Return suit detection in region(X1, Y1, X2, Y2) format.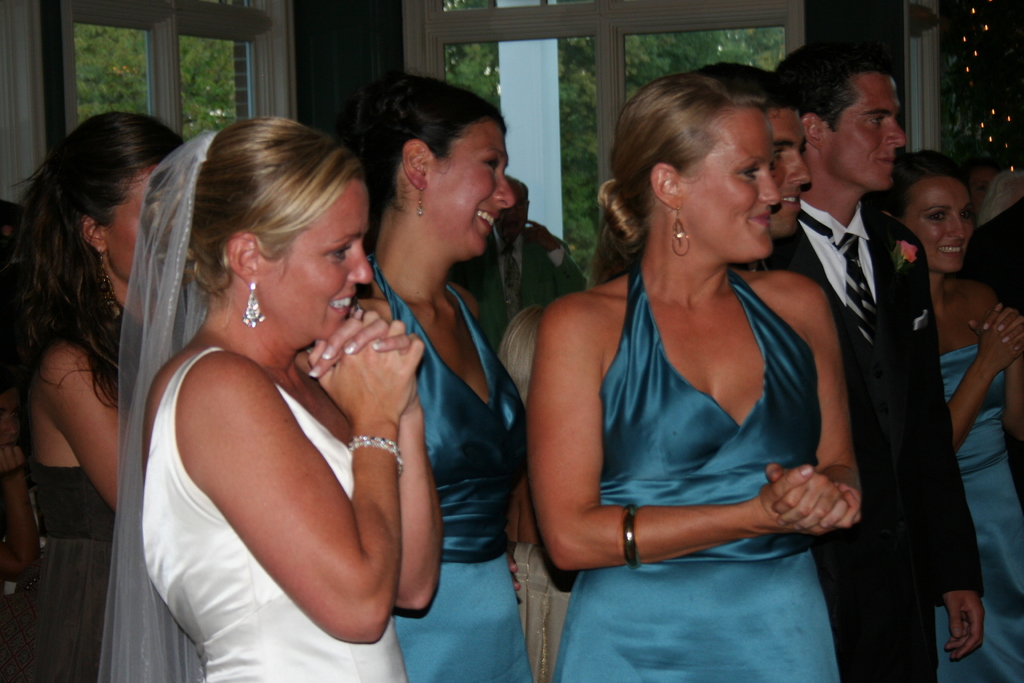
region(467, 231, 589, 357).
